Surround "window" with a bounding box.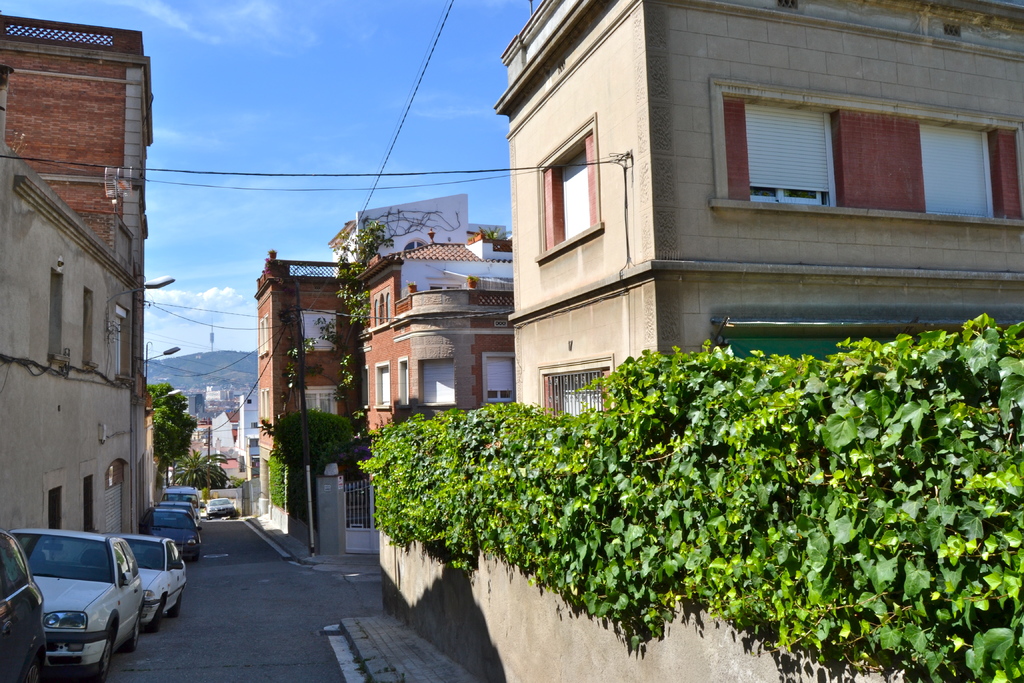
403,239,425,251.
